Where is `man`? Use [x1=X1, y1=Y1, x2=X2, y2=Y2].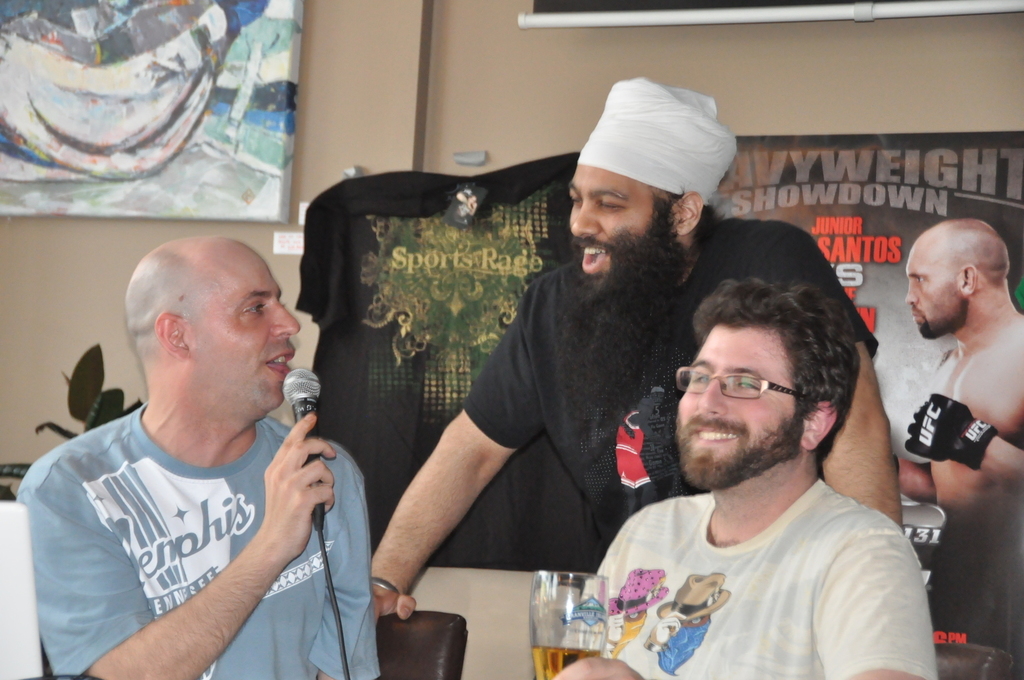
[x1=27, y1=195, x2=405, y2=674].
